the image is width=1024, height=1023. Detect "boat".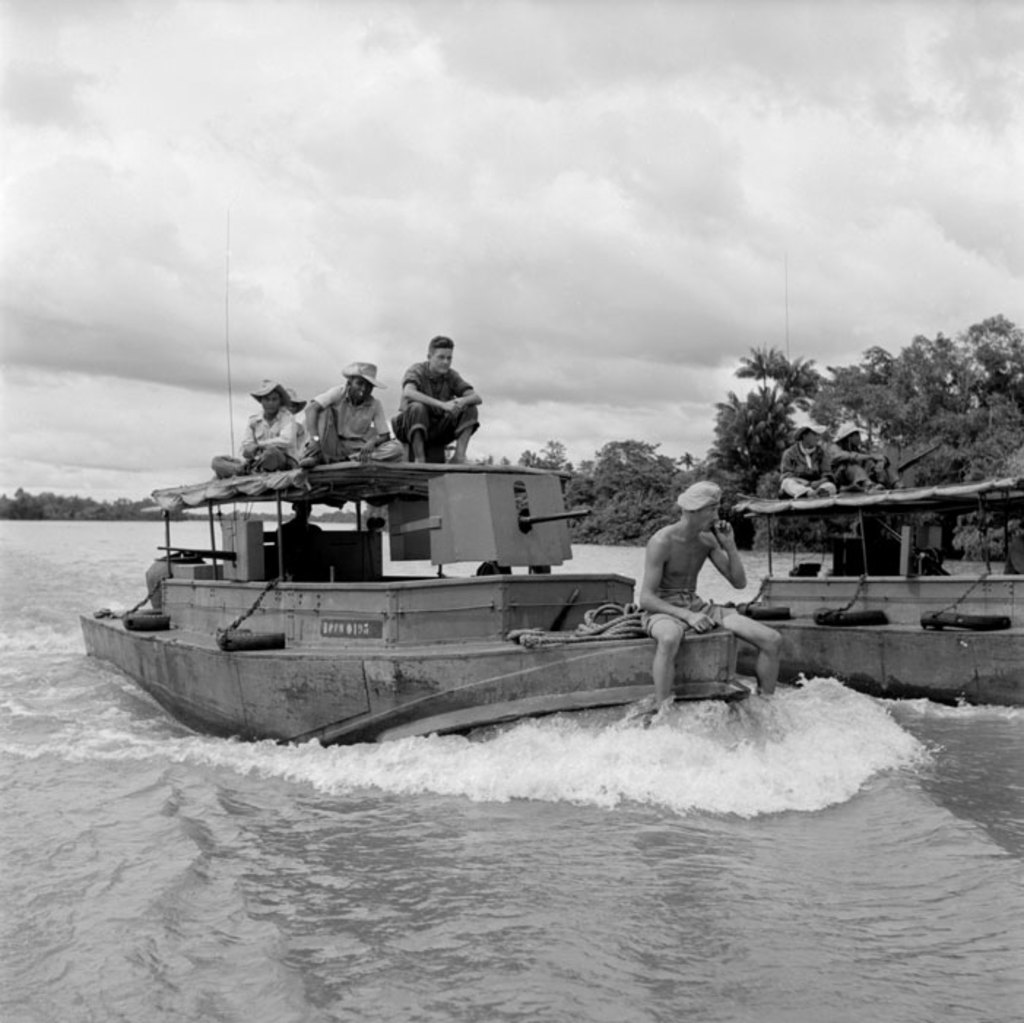
Detection: [x1=41, y1=374, x2=849, y2=756].
